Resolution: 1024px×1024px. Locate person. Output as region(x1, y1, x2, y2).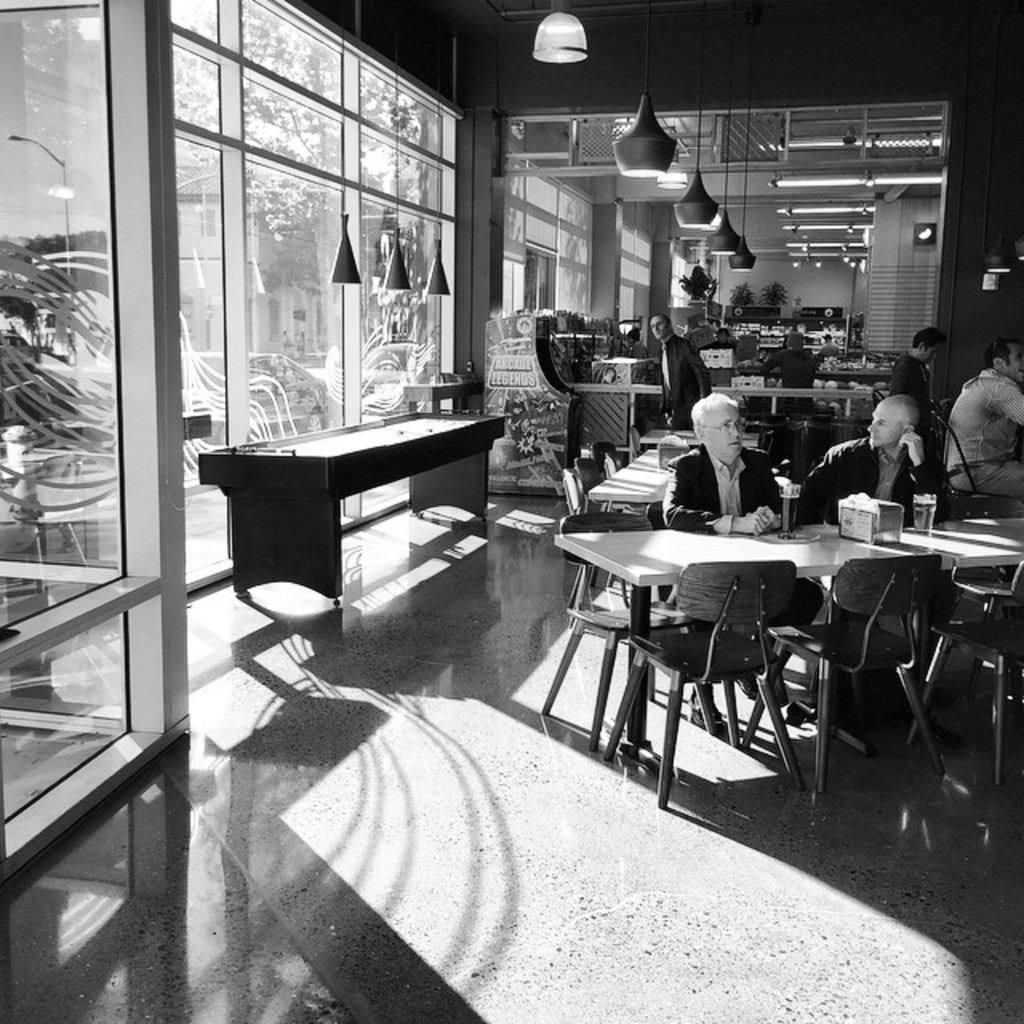
region(792, 402, 962, 739).
